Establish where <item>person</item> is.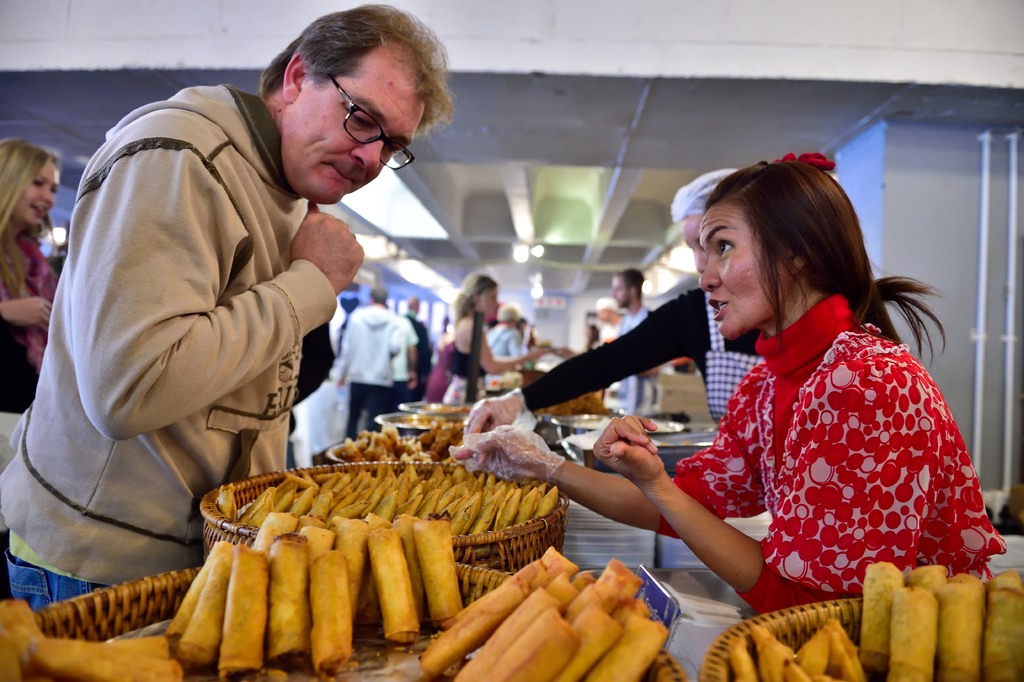
Established at <bbox>449, 156, 1005, 615</bbox>.
